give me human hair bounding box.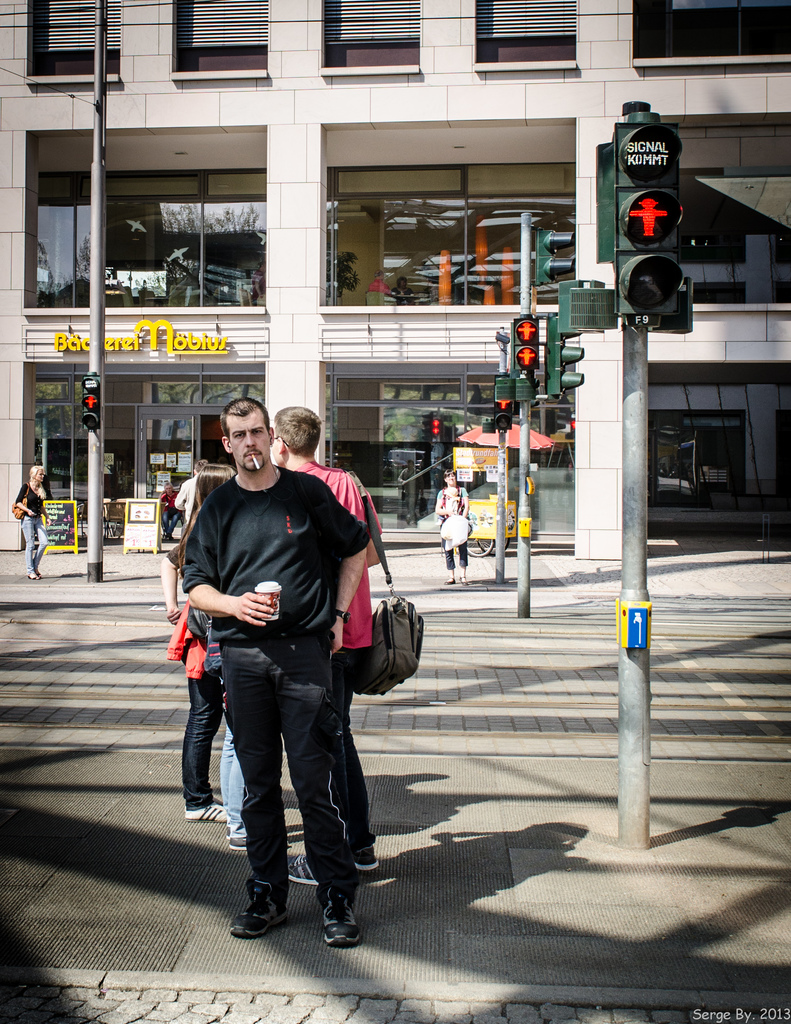
(left=175, top=463, right=239, bottom=573).
